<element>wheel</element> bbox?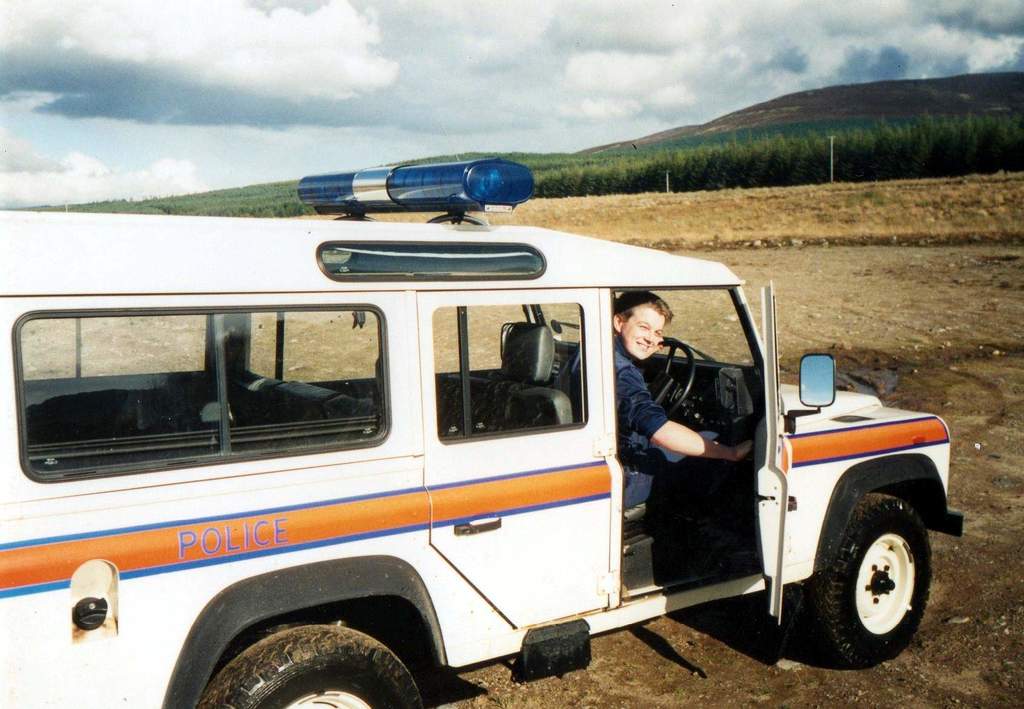
[left=648, top=336, right=698, bottom=414]
